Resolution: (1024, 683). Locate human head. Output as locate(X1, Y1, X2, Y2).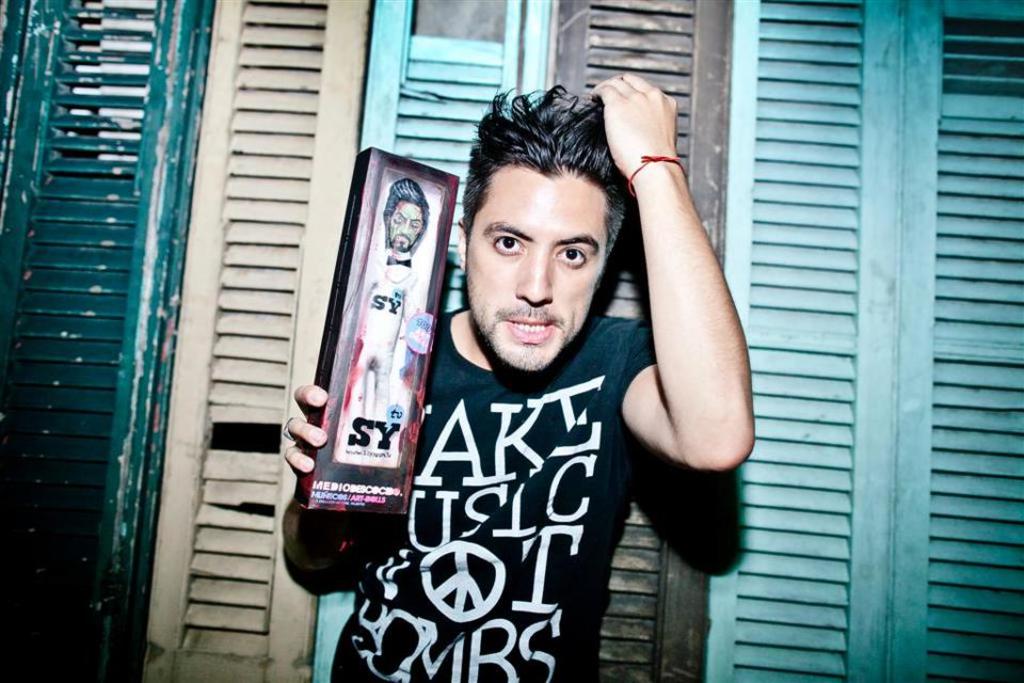
locate(453, 104, 645, 365).
